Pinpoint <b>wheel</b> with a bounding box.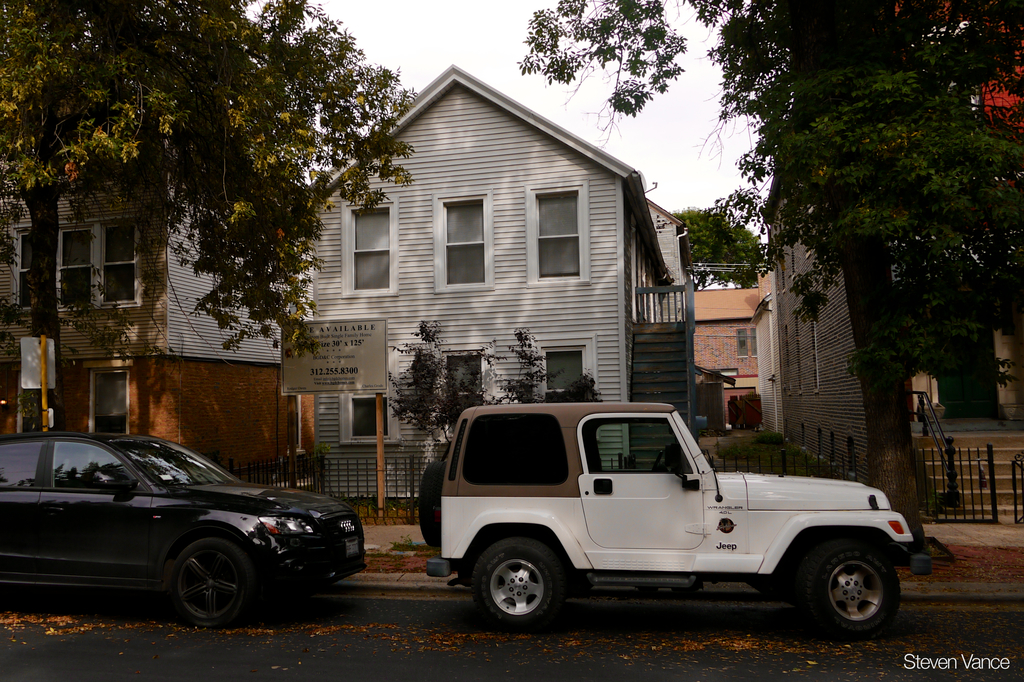
bbox=(172, 535, 254, 632).
